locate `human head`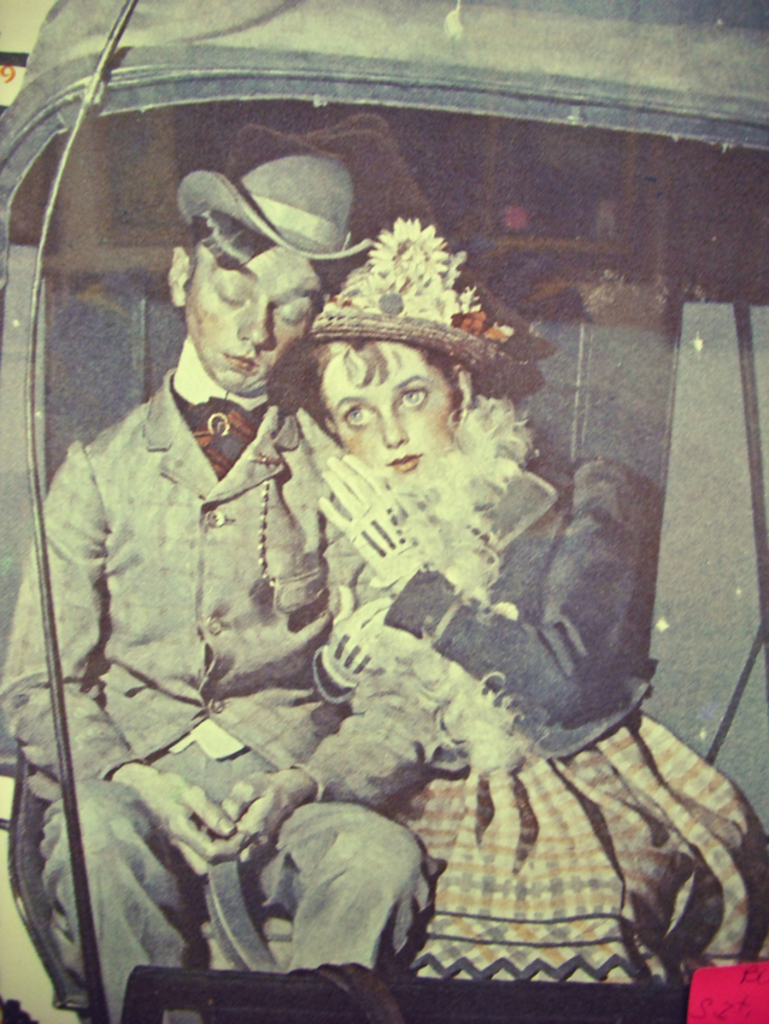
pyautogui.locateOnScreen(160, 164, 345, 386)
